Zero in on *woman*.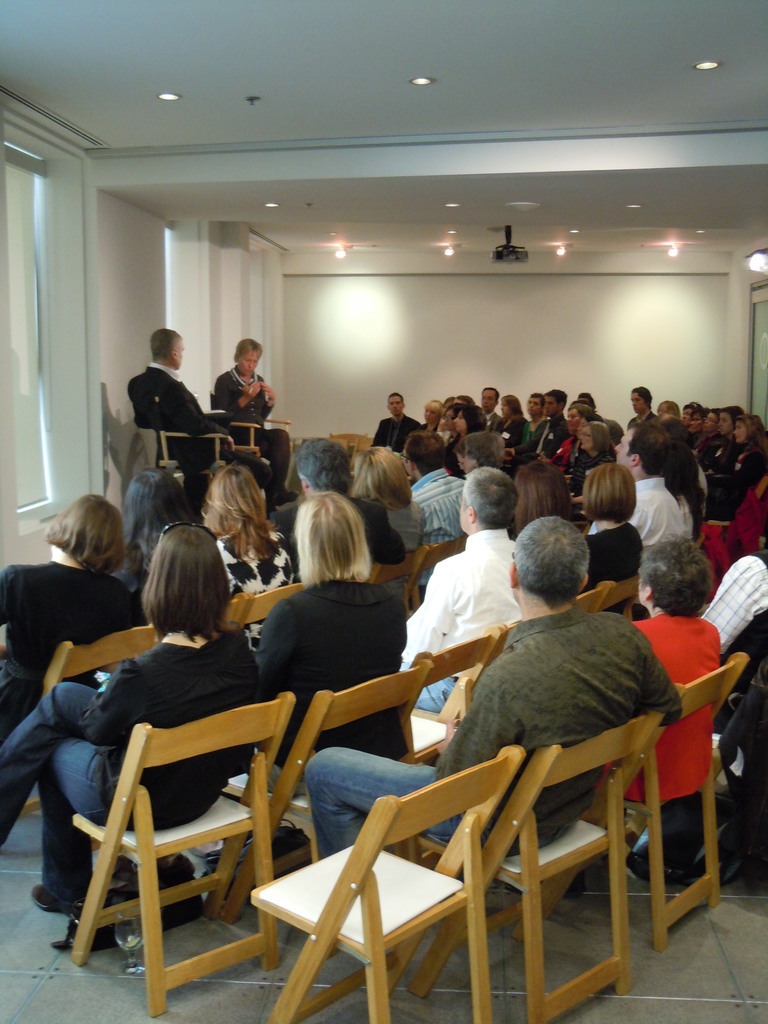
Zeroed in: region(0, 494, 150, 742).
